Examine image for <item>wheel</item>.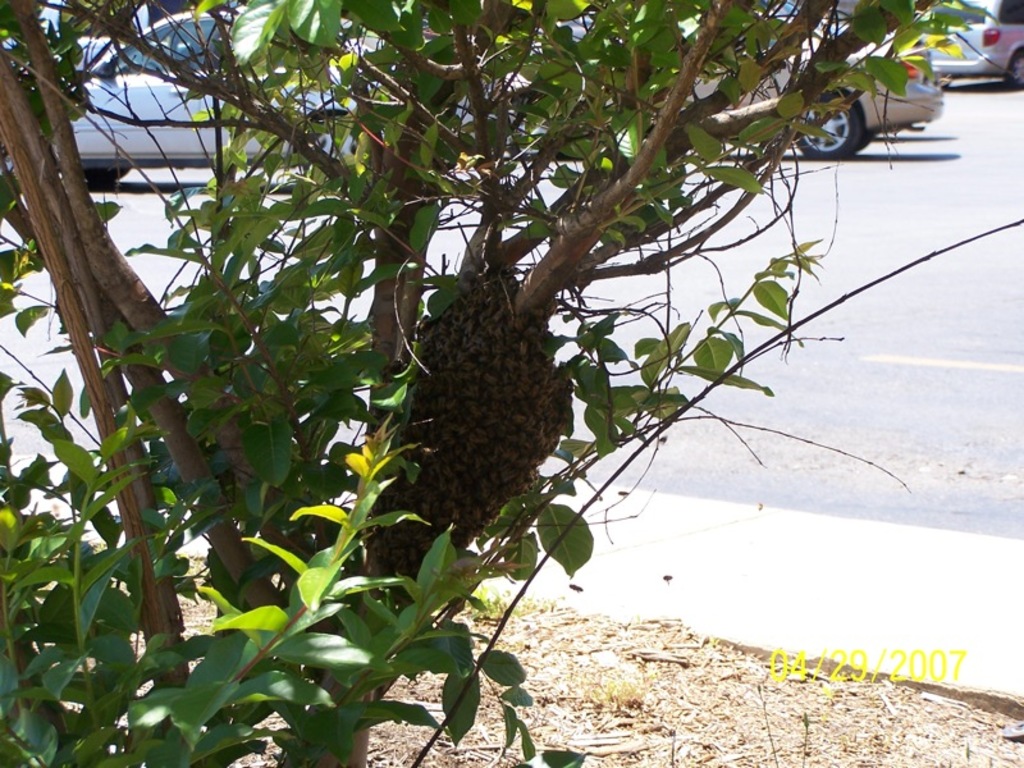
Examination result: (790, 81, 867, 160).
